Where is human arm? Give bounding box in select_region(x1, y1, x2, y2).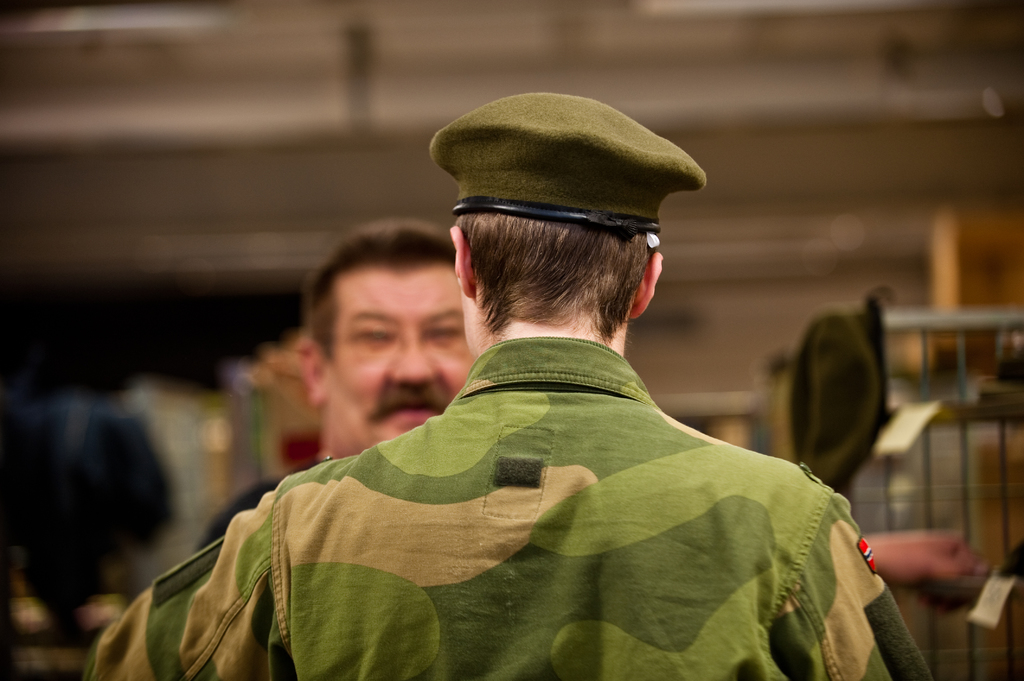
select_region(72, 472, 308, 680).
